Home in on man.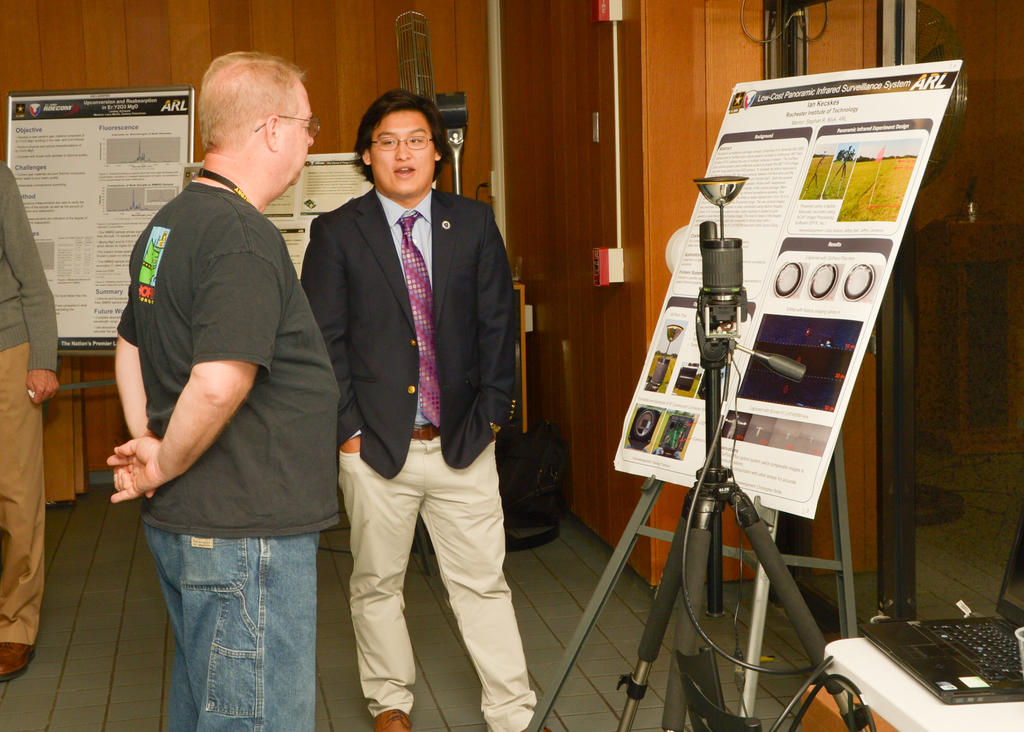
Homed in at 106/49/339/731.
